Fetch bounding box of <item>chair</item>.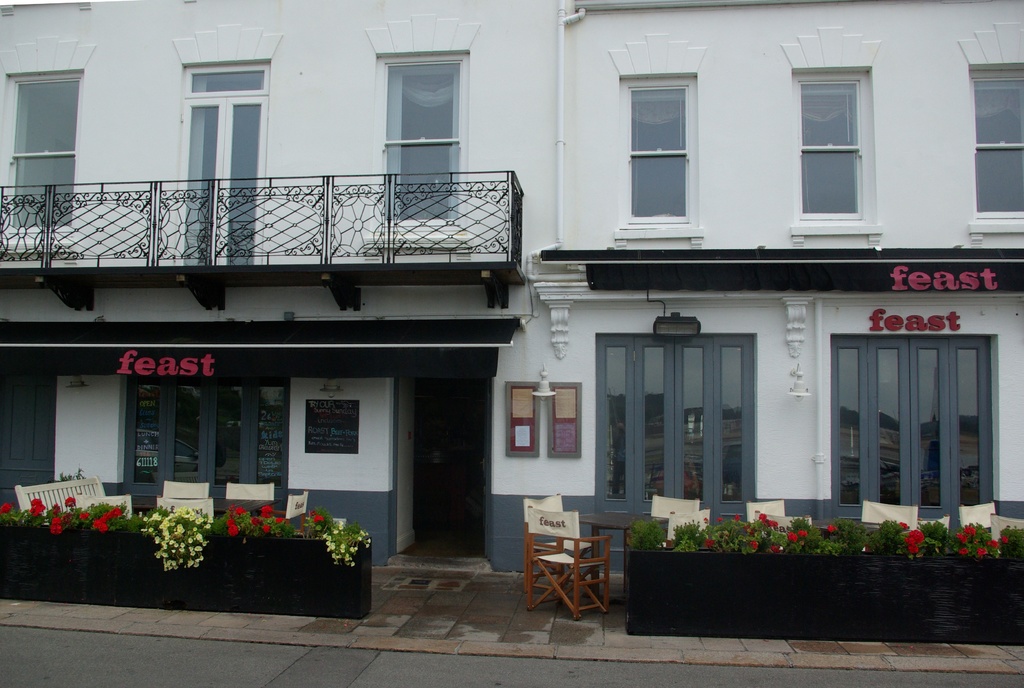
Bbox: [x1=917, y1=513, x2=952, y2=533].
